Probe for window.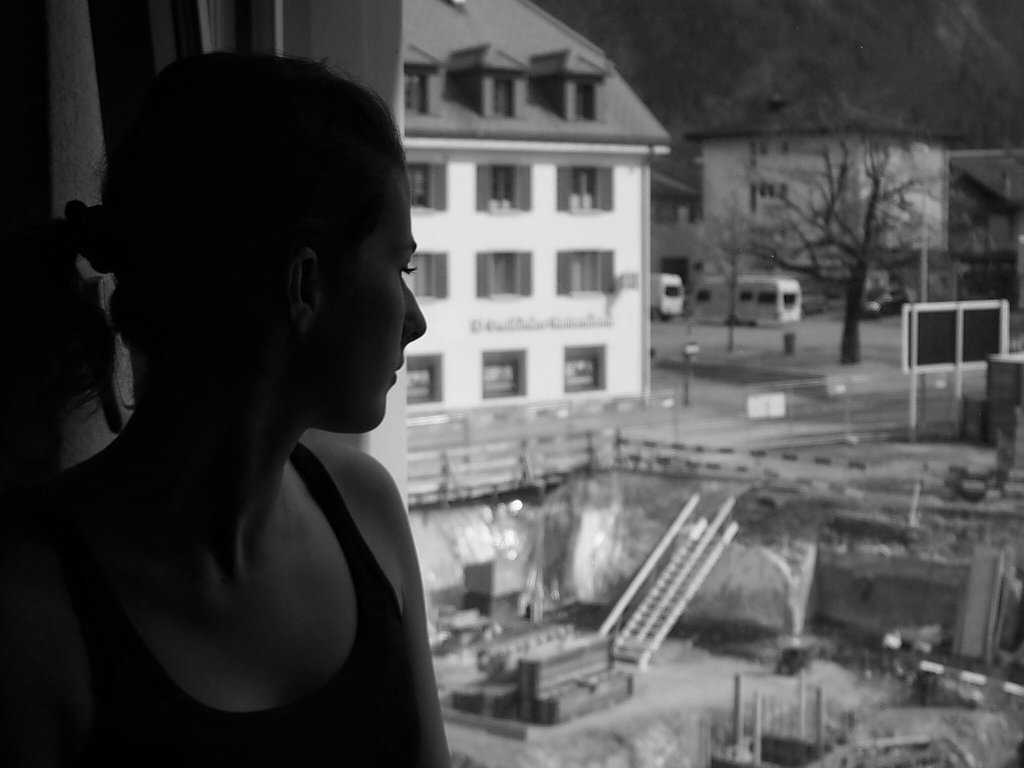
Probe result: <region>404, 357, 443, 406</region>.
